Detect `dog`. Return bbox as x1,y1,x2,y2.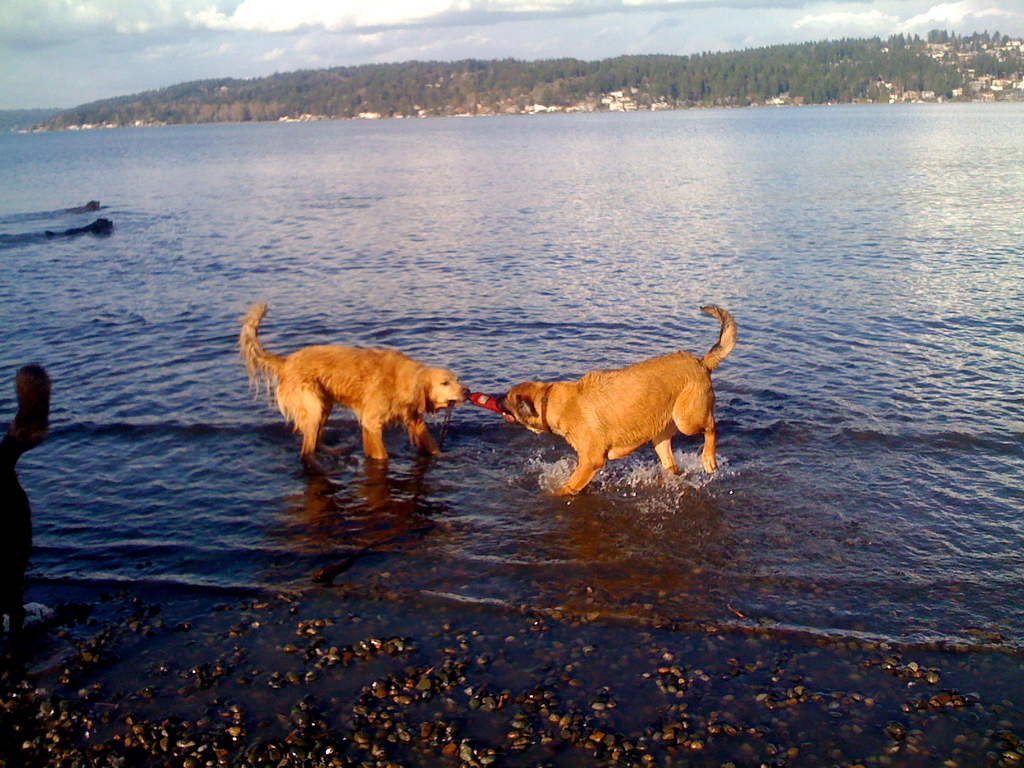
234,296,473,470.
